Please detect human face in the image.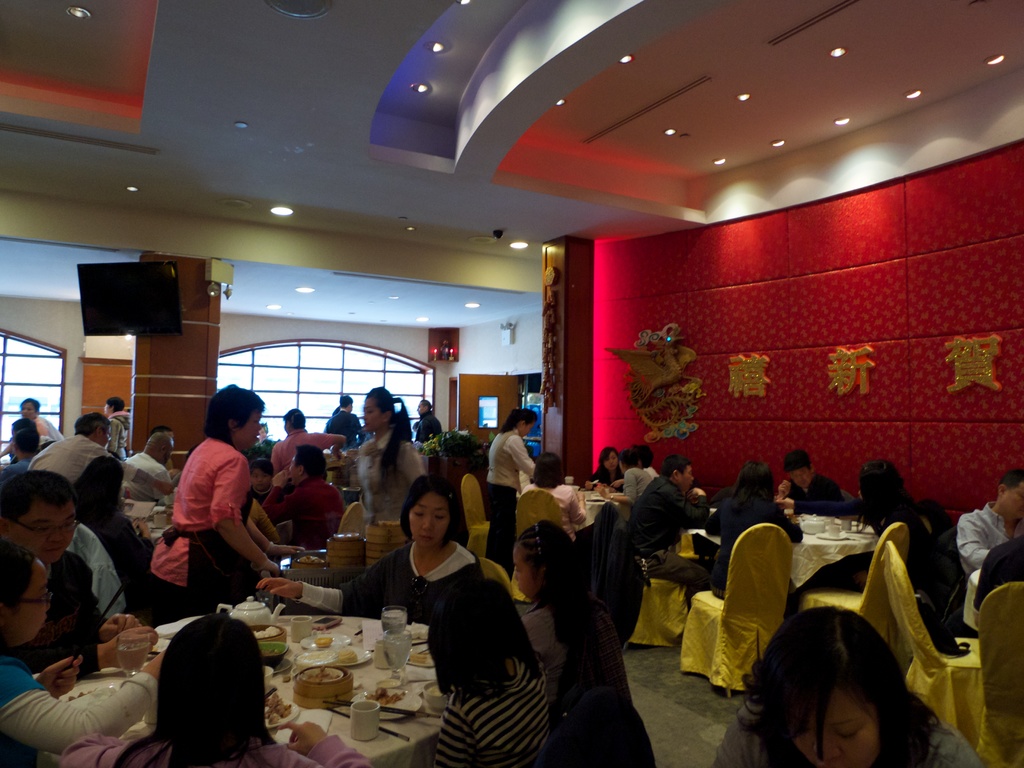
box=[10, 559, 55, 651].
